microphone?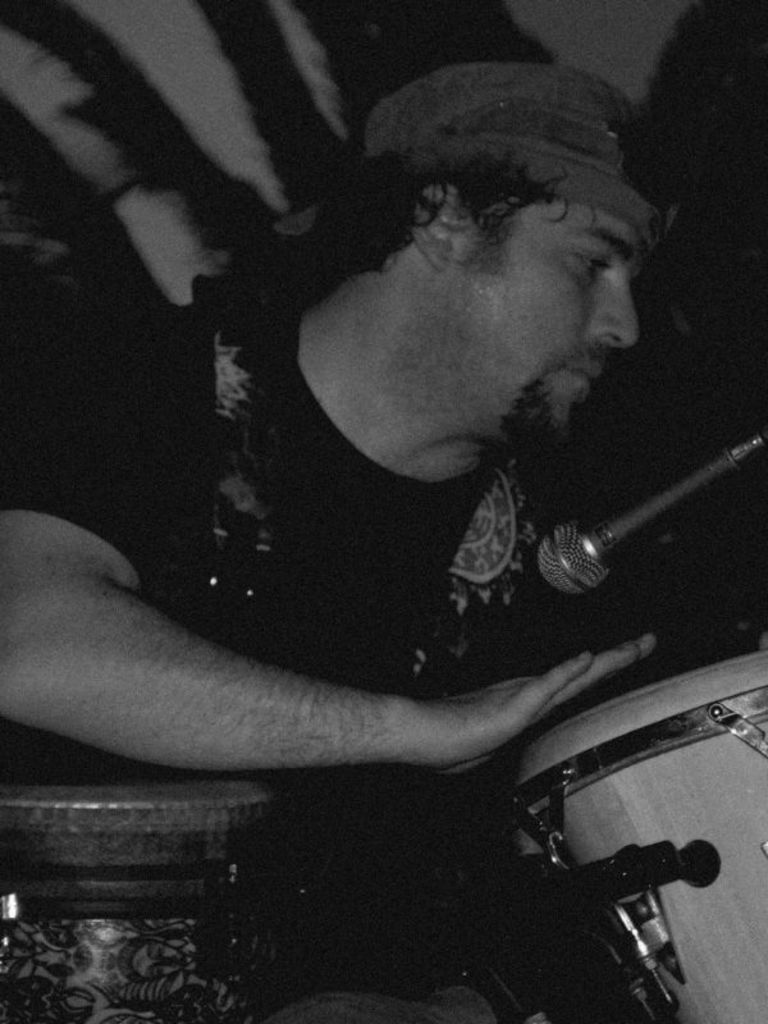
507:430:724:595
